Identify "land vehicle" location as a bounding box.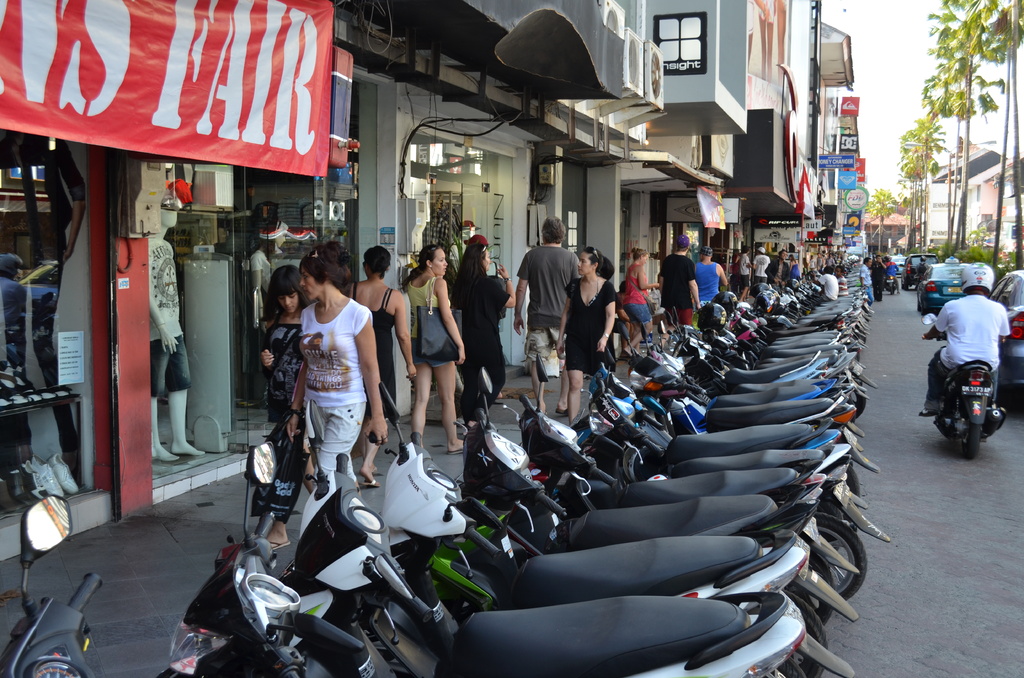
bbox(925, 316, 1004, 458).
